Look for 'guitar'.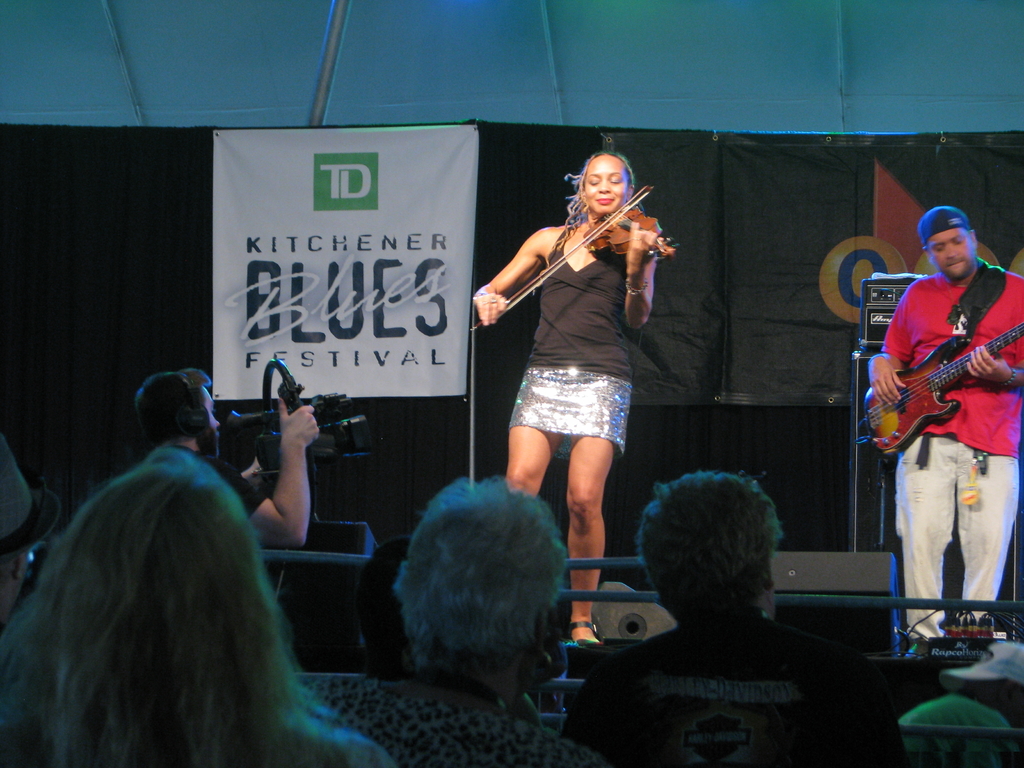
Found: 861,301,1012,470.
